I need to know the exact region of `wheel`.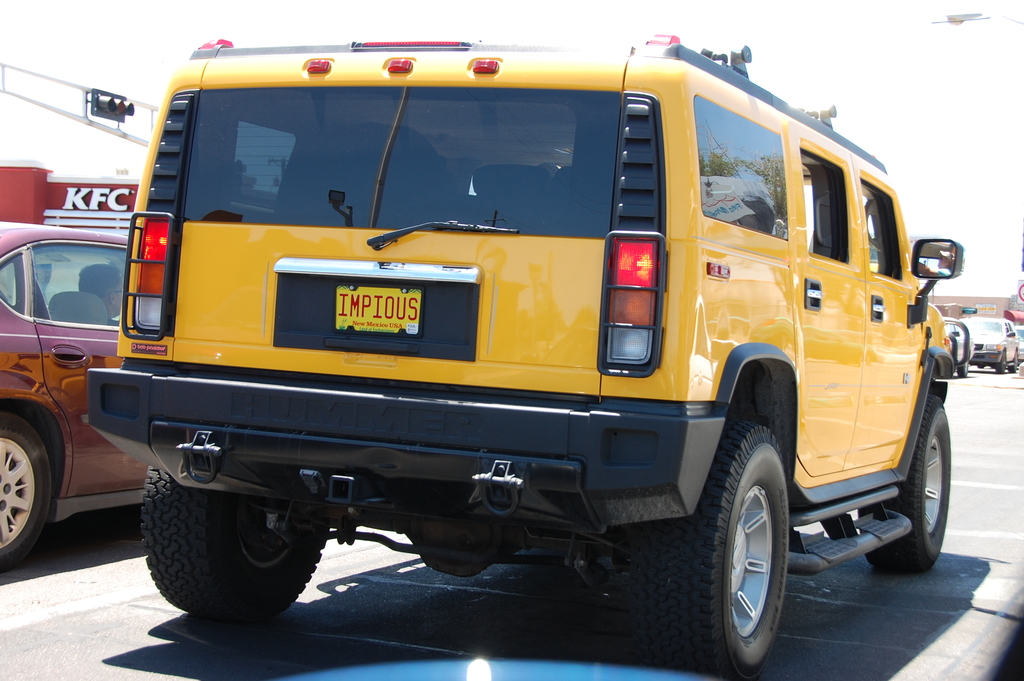
Region: 960, 359, 972, 379.
